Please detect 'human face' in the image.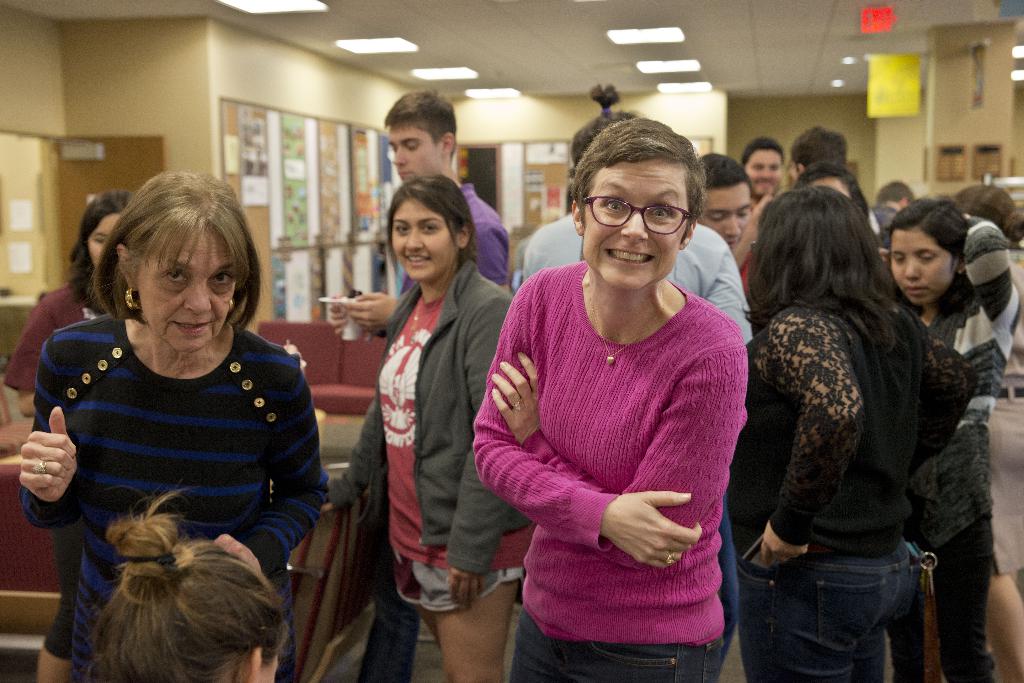
pyautogui.locateOnScreen(886, 225, 961, 312).
